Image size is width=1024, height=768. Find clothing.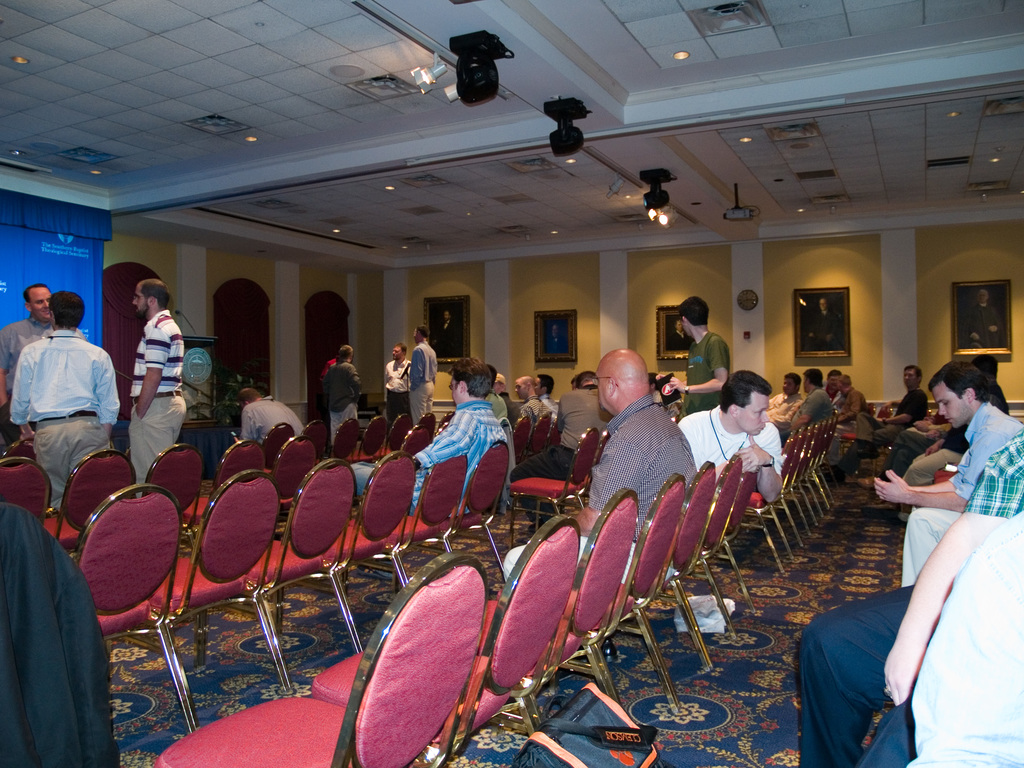
region(787, 577, 925, 762).
